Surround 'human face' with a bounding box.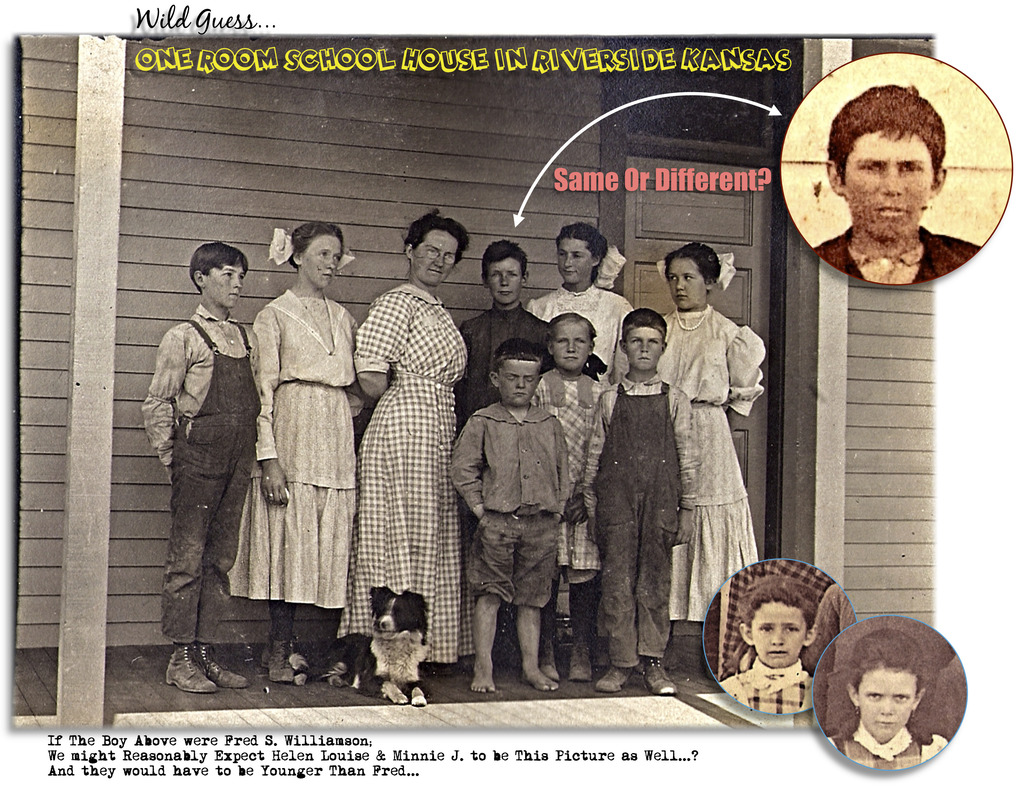
bbox=[415, 237, 463, 284].
